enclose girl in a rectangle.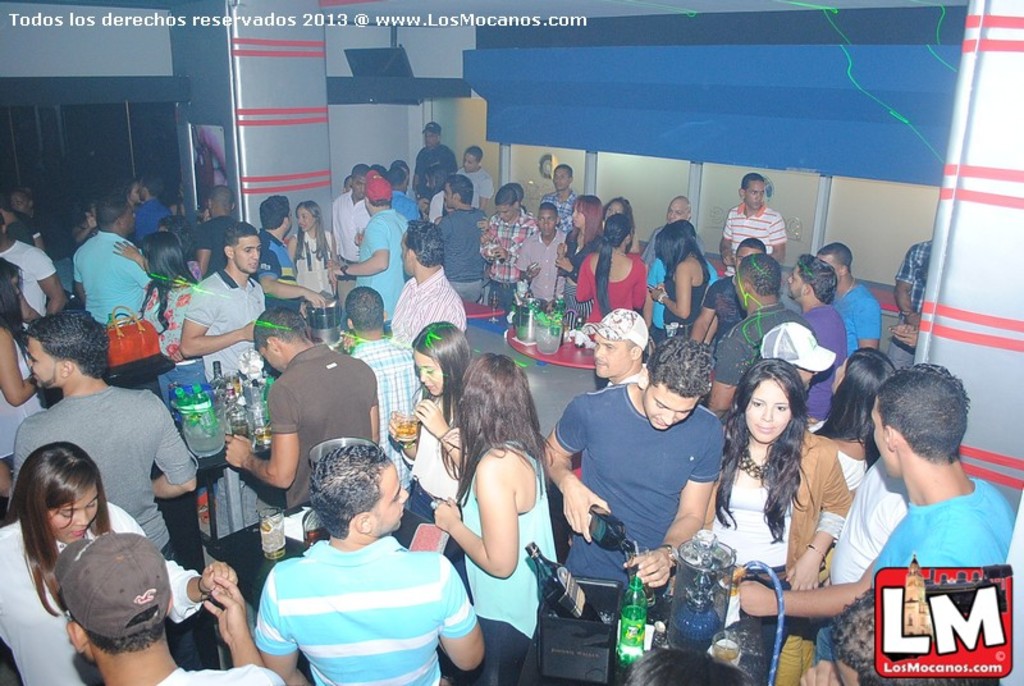
x1=699, y1=355, x2=854, y2=685.
